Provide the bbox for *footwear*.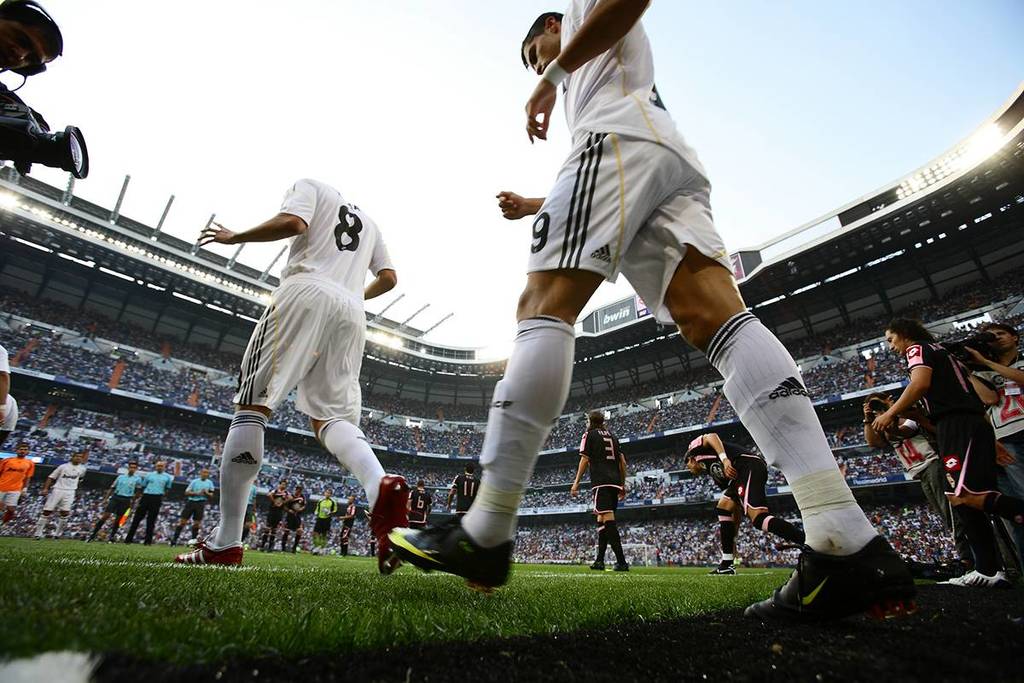
(x1=940, y1=569, x2=1006, y2=593).
